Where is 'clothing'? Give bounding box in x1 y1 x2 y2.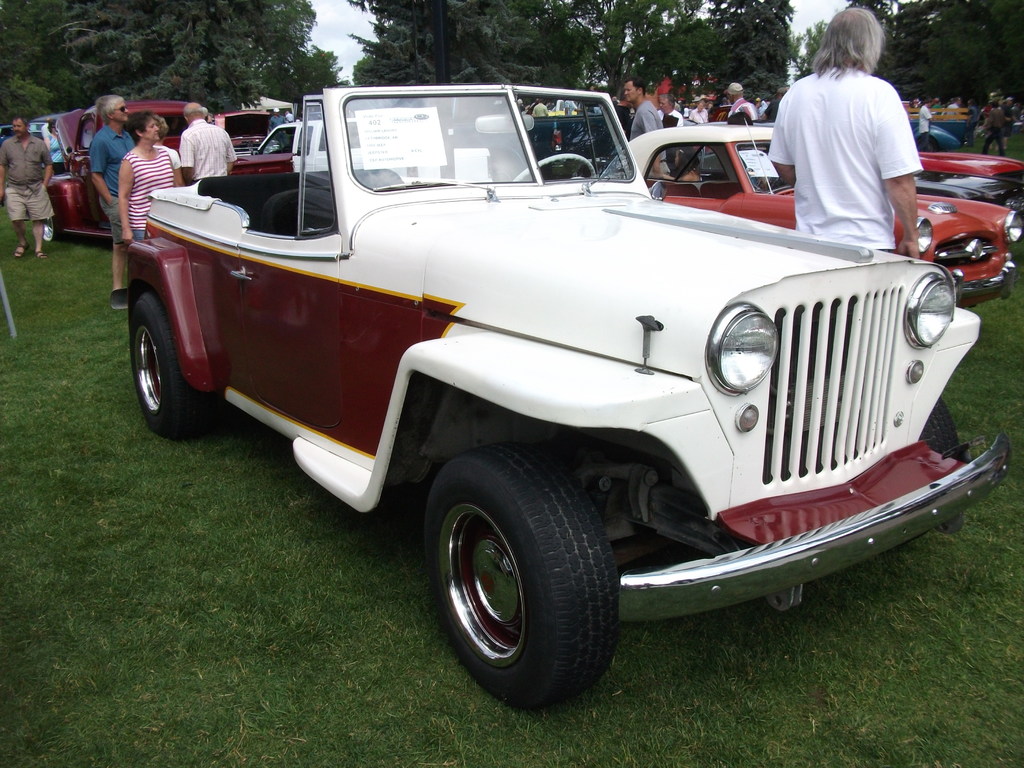
771 54 940 236.
